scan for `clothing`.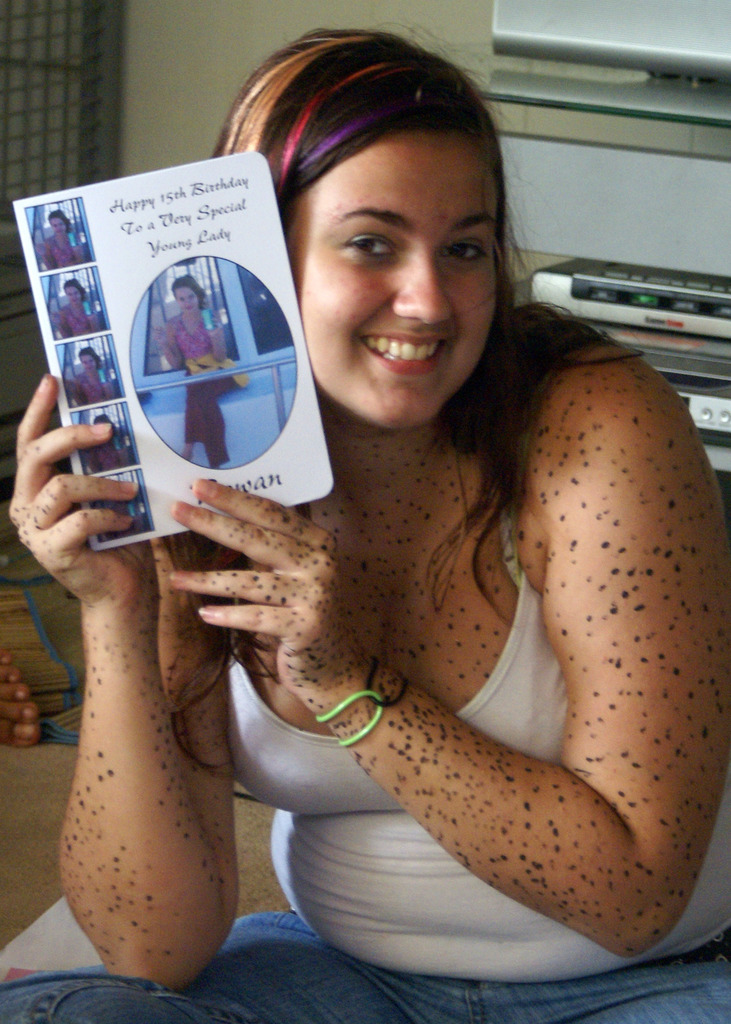
Scan result: [left=157, top=315, right=218, bottom=372].
